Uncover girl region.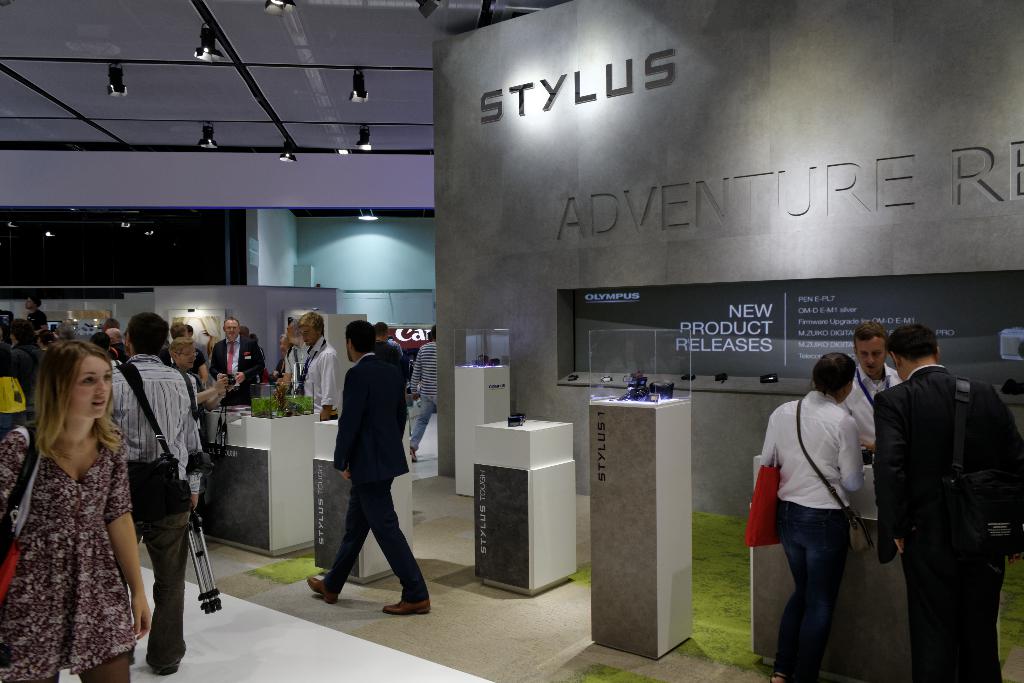
Uncovered: 0:336:155:682.
